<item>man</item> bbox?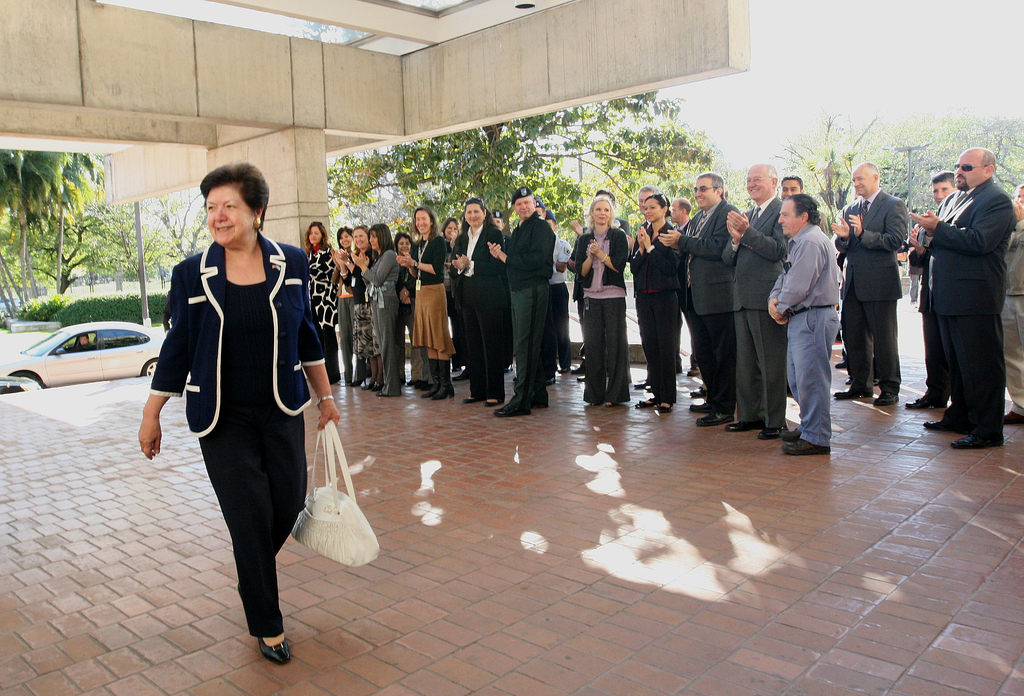
locate(485, 184, 555, 433)
